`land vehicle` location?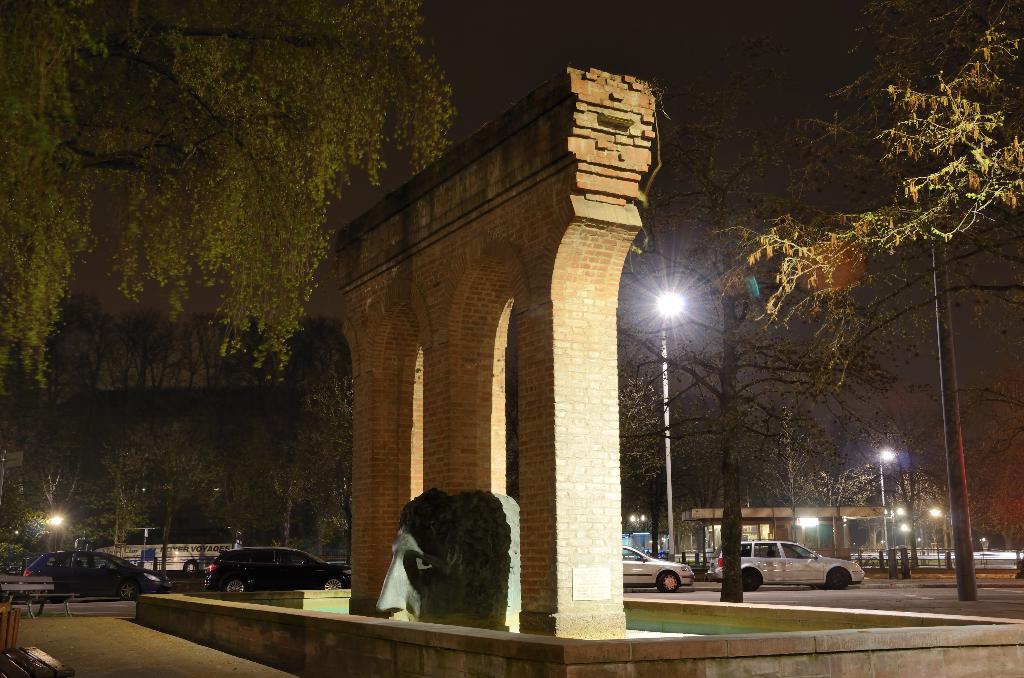
bbox=(727, 540, 876, 603)
